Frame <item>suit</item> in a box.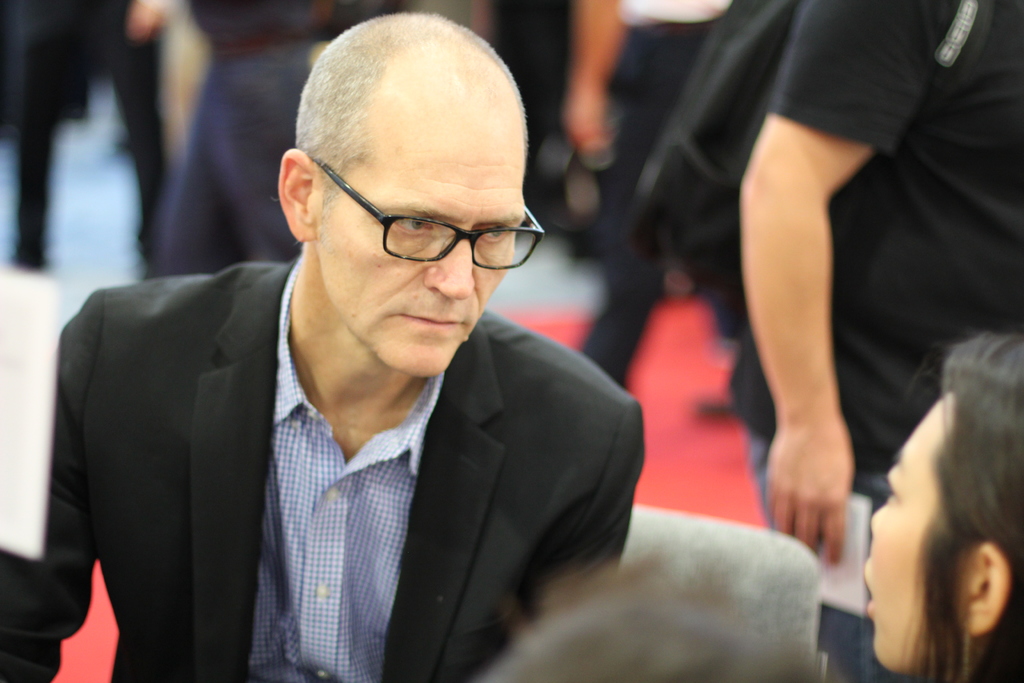
<region>71, 229, 621, 682</region>.
